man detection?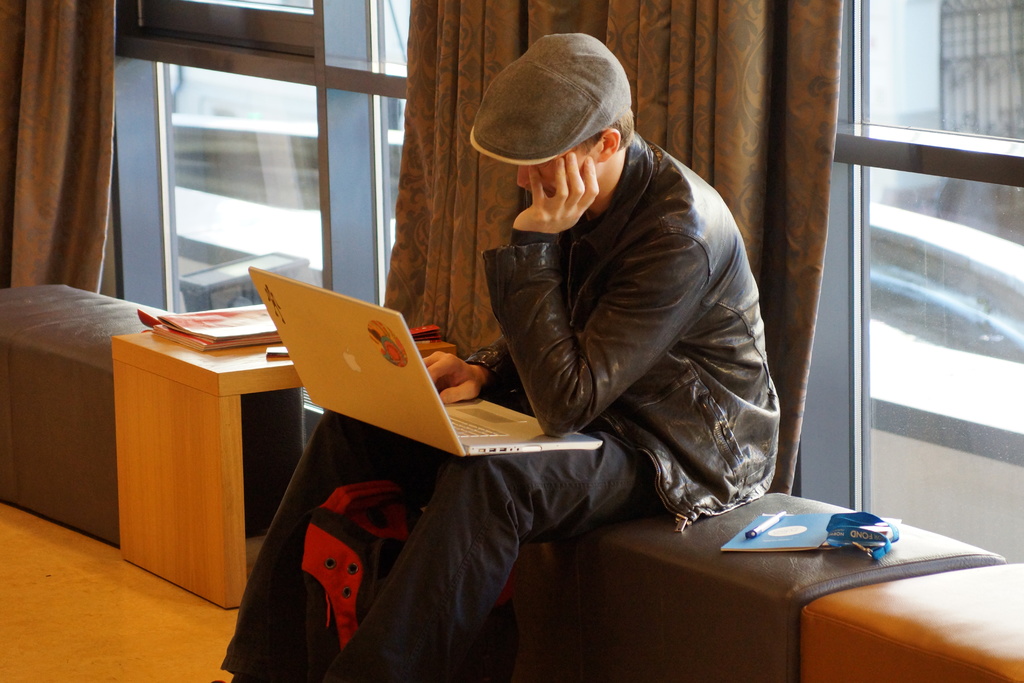
crop(210, 28, 781, 682)
